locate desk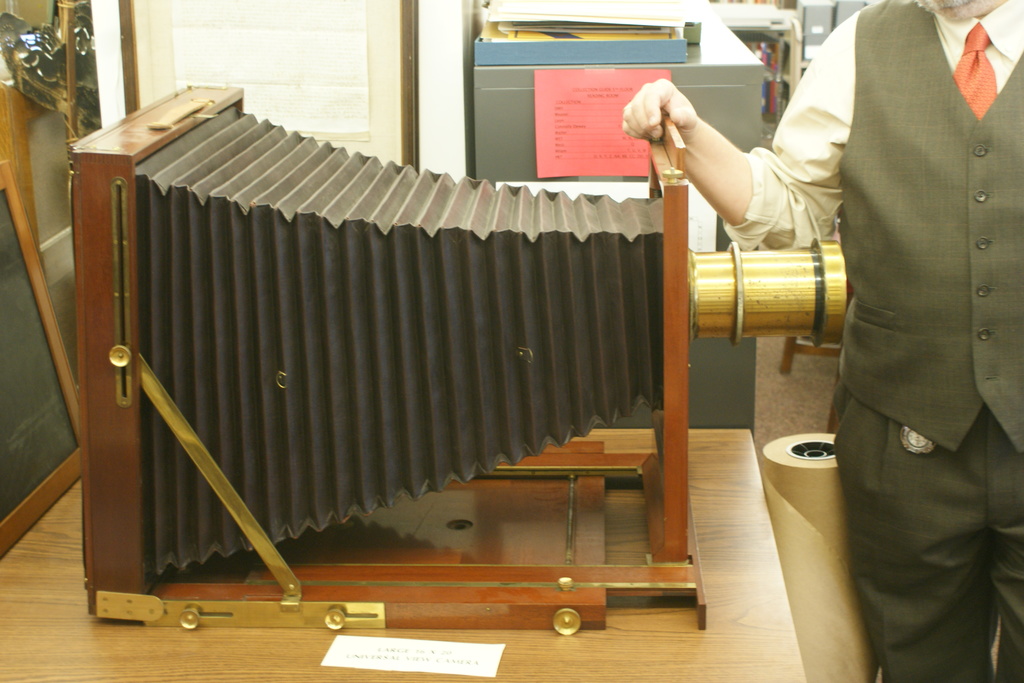
[0,426,809,682]
